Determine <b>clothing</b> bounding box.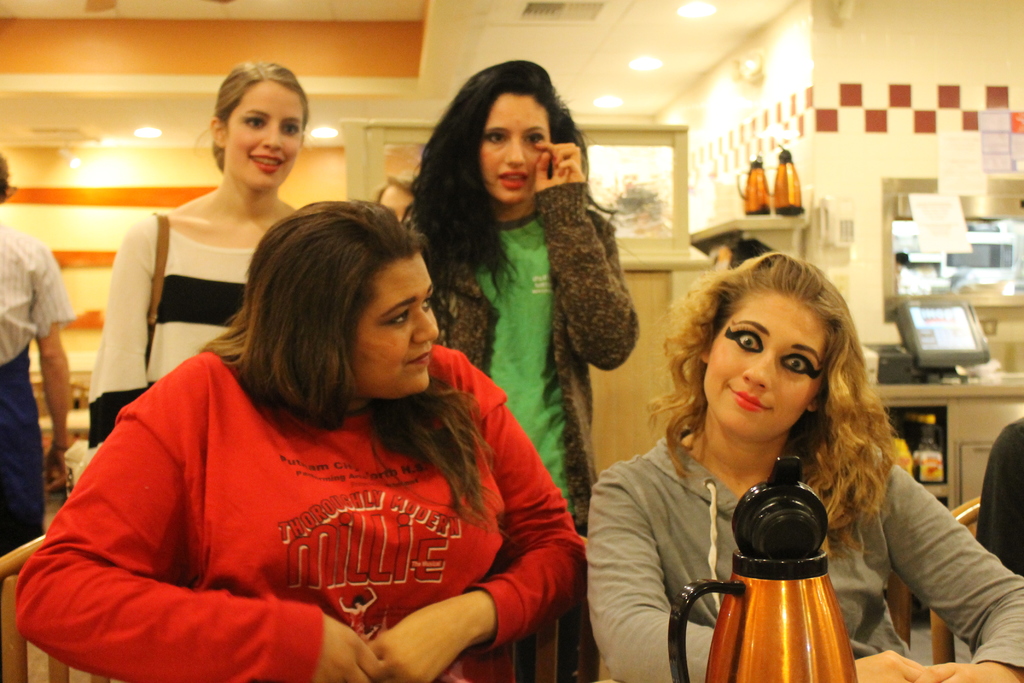
Determined: 0 199 76 570.
